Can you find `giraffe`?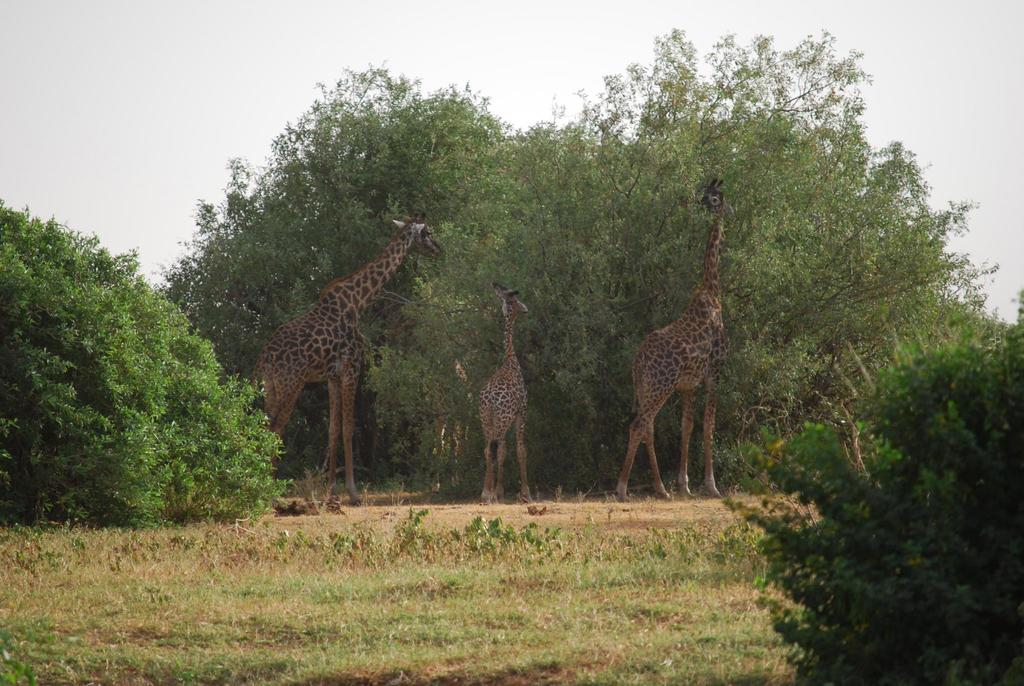
Yes, bounding box: 620/186/748/521.
